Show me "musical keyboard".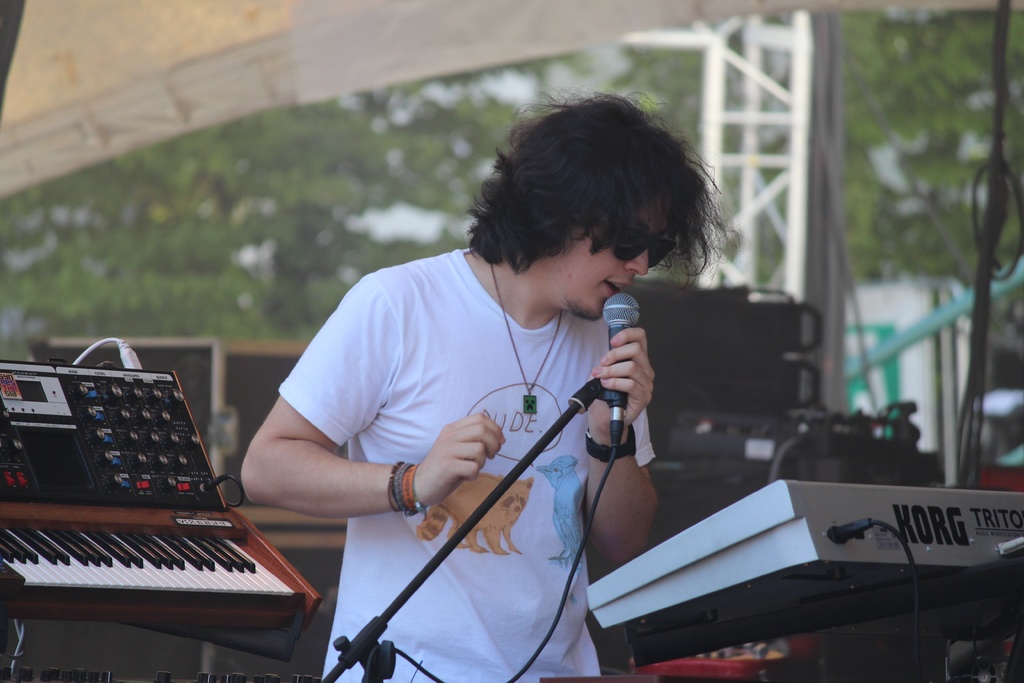
"musical keyboard" is here: bbox(0, 523, 304, 602).
